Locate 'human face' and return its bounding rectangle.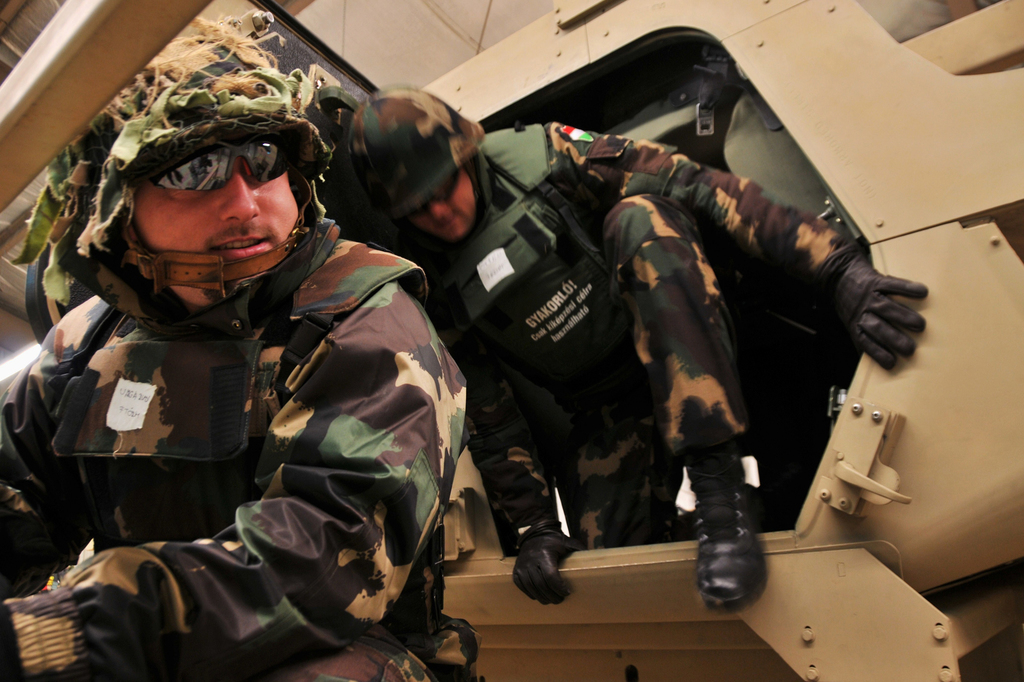
{"x1": 129, "y1": 140, "x2": 303, "y2": 300}.
